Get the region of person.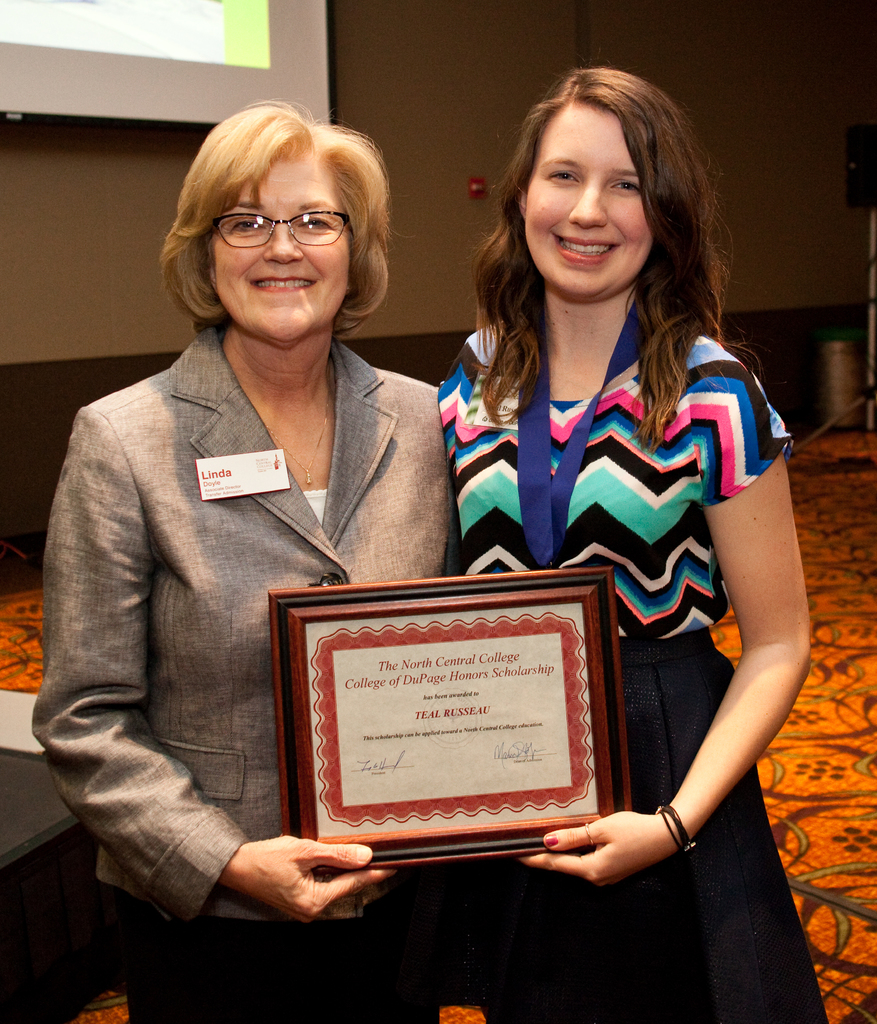
57/82/474/1002.
